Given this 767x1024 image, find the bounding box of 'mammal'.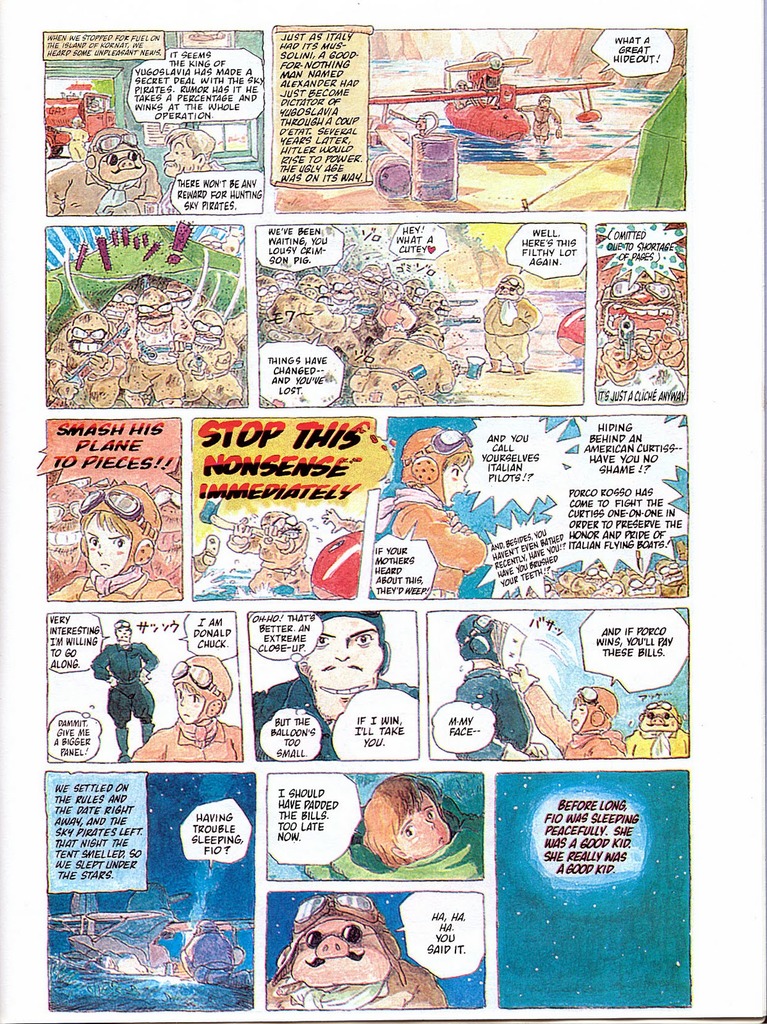
left=129, top=650, right=243, bottom=762.
